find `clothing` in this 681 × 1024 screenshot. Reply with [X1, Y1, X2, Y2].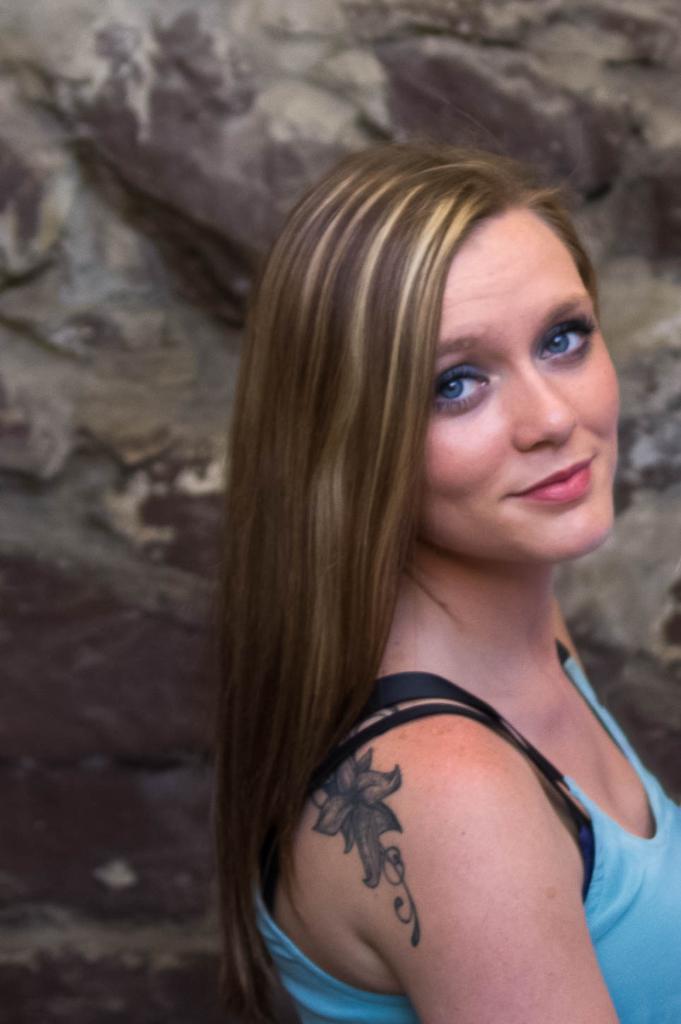
[236, 608, 661, 1000].
